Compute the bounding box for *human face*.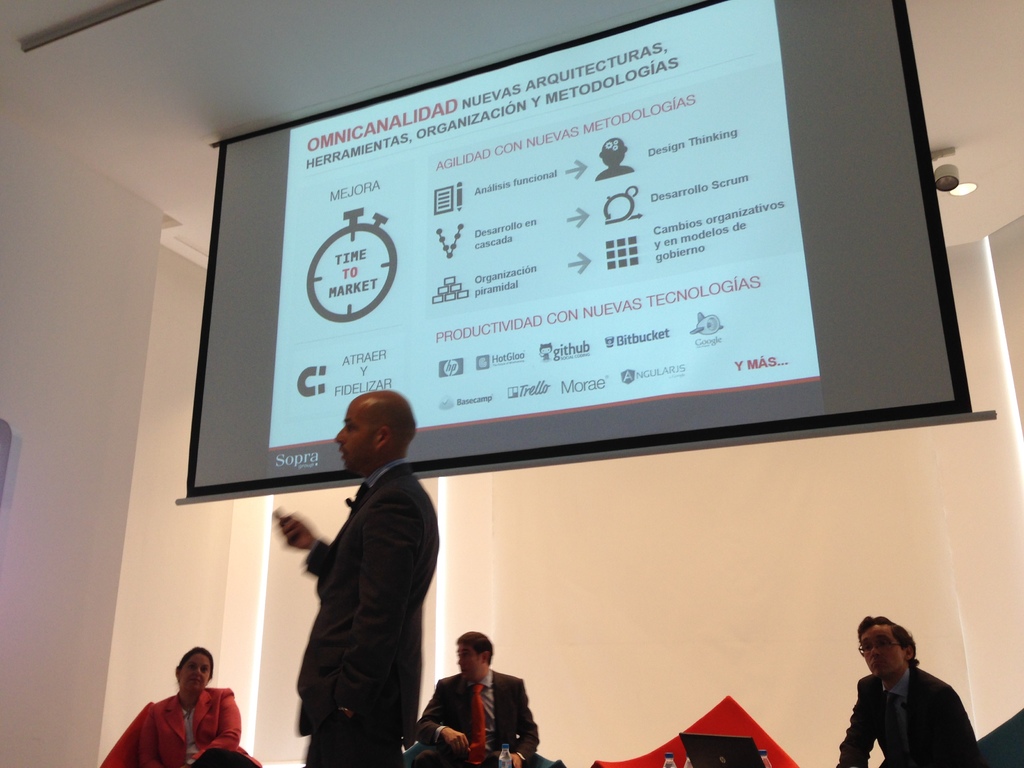
(x1=335, y1=401, x2=374, y2=469).
